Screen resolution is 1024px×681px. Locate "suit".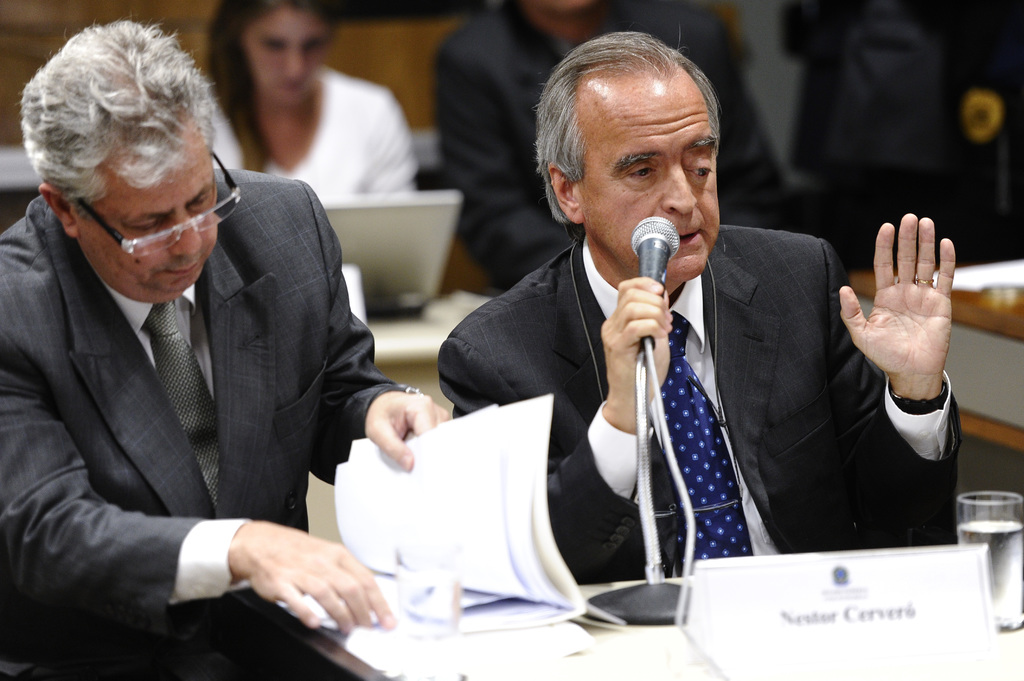
519:161:932:595.
